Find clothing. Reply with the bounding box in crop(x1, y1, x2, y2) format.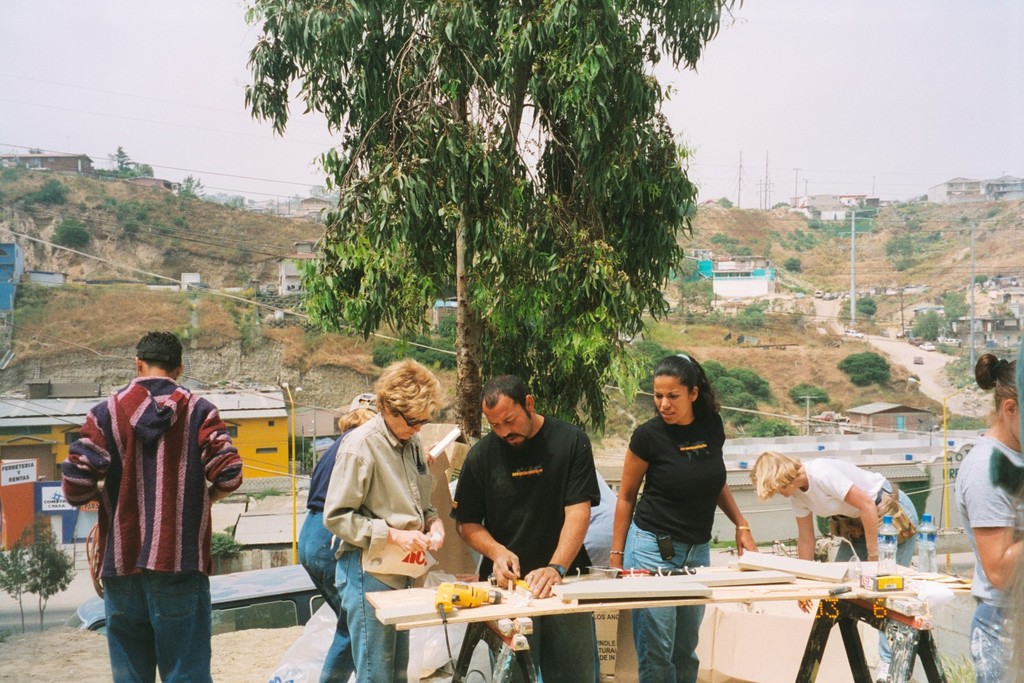
crop(316, 408, 448, 682).
